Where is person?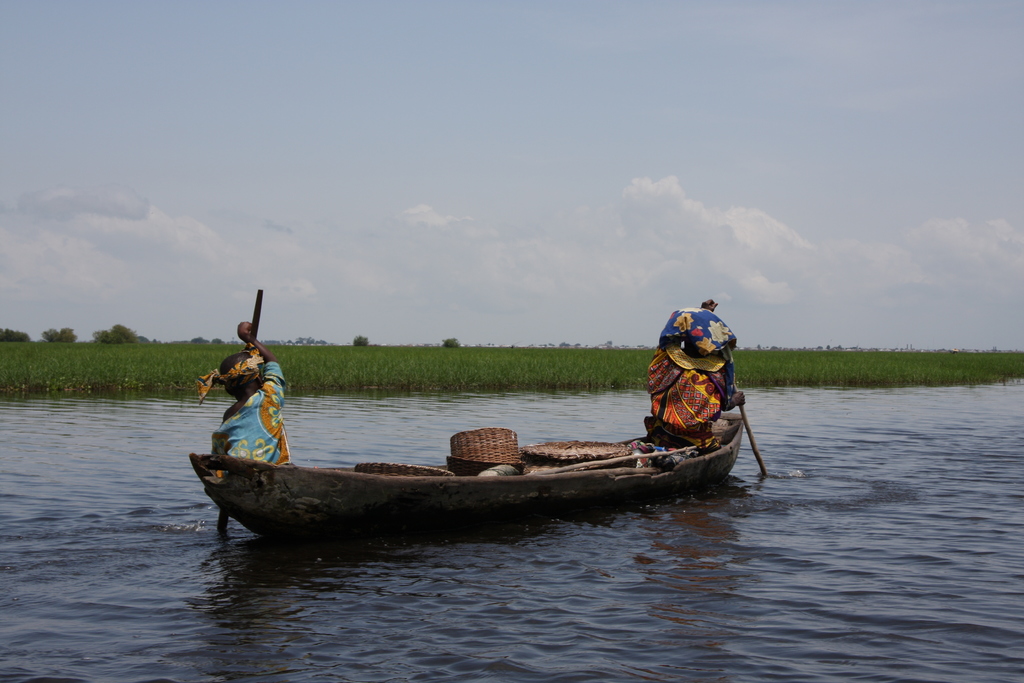
[x1=648, y1=304, x2=750, y2=436].
